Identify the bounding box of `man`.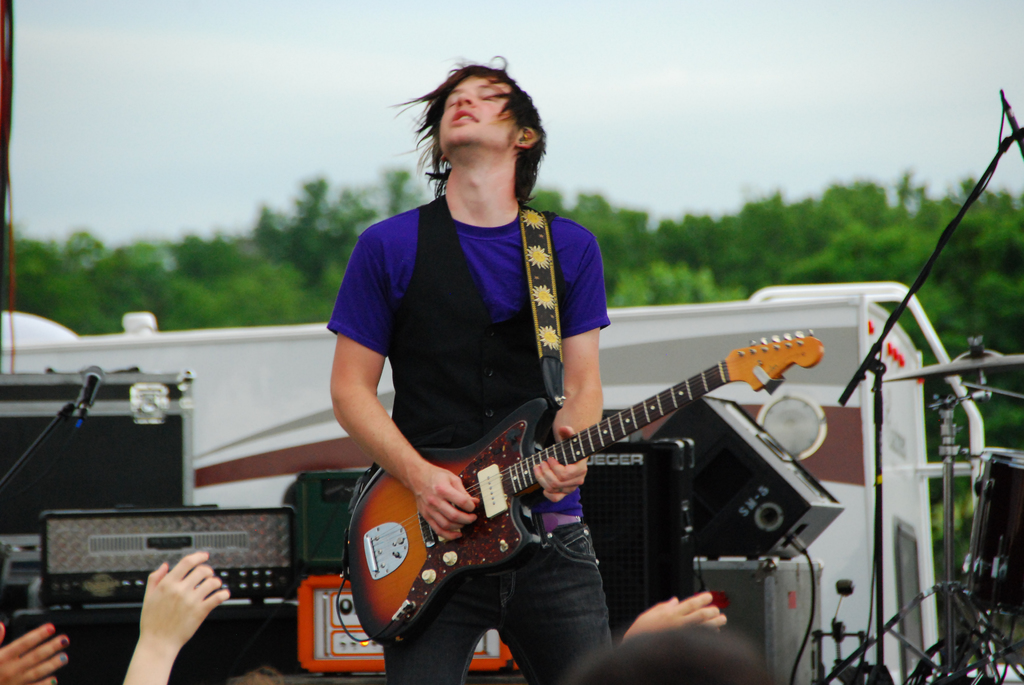
select_region(304, 78, 656, 614).
